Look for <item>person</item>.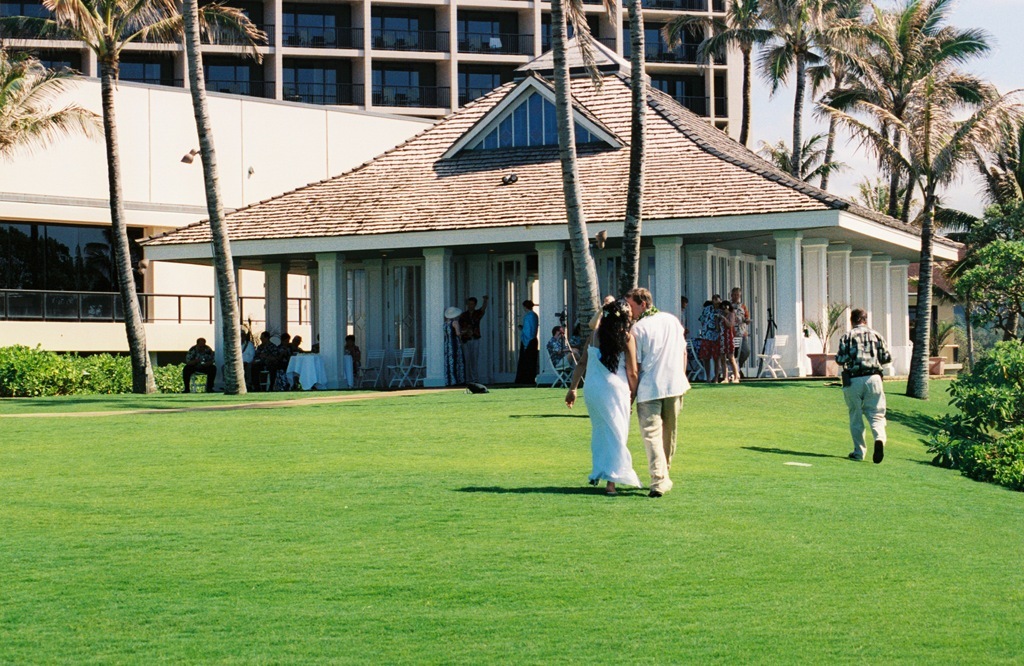
Found: detection(343, 333, 363, 376).
